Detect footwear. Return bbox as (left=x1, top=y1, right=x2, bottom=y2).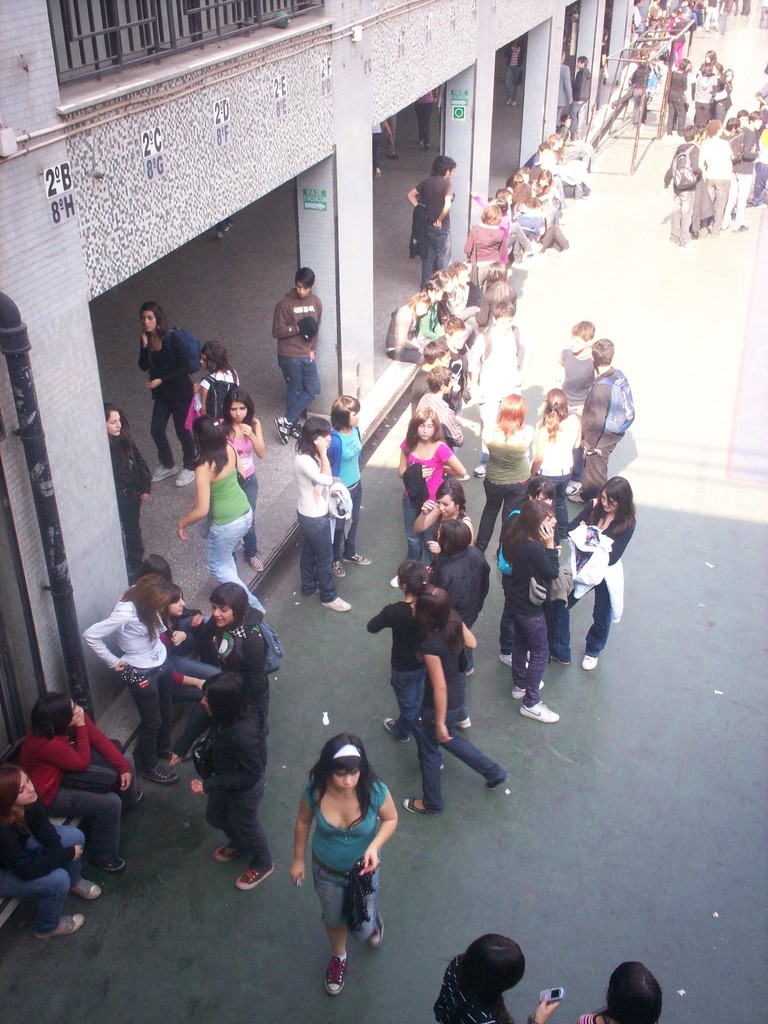
(left=141, top=762, right=181, bottom=783).
